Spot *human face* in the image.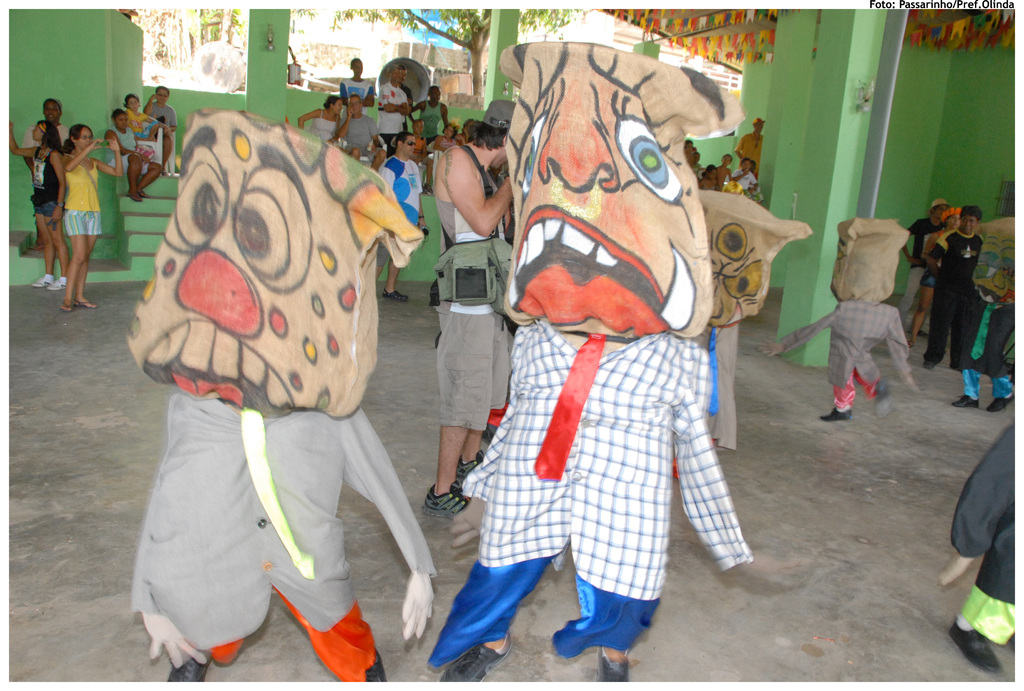
*human face* found at region(44, 98, 60, 122).
